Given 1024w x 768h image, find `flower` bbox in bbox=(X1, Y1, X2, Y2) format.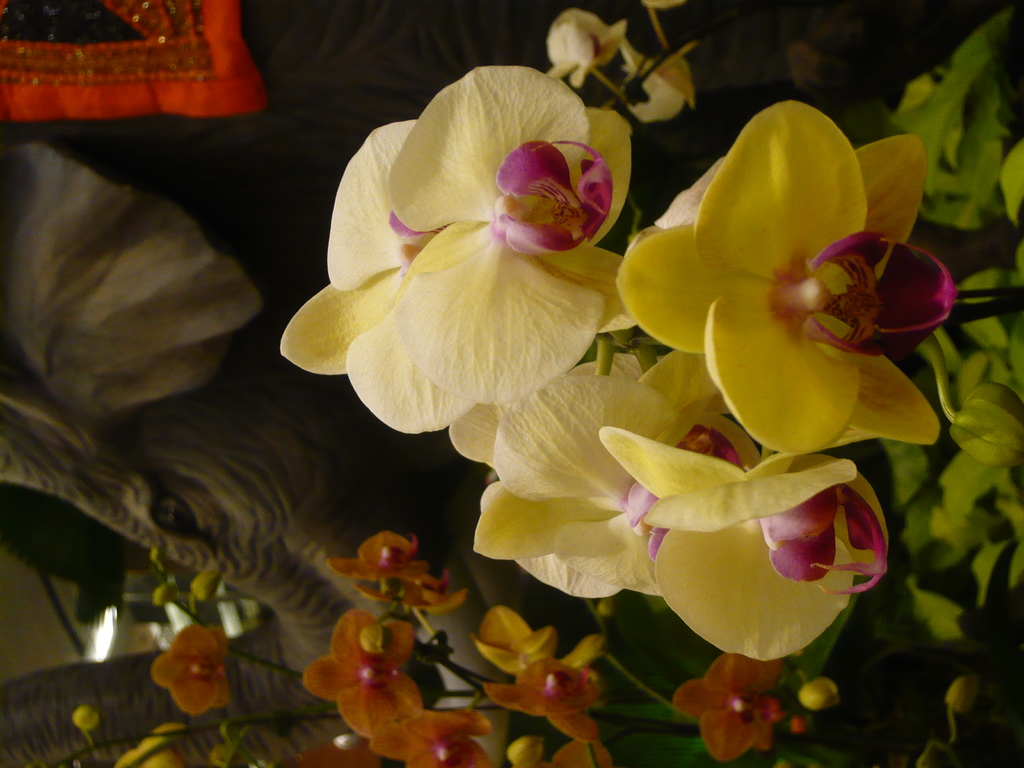
bbox=(674, 652, 784, 764).
